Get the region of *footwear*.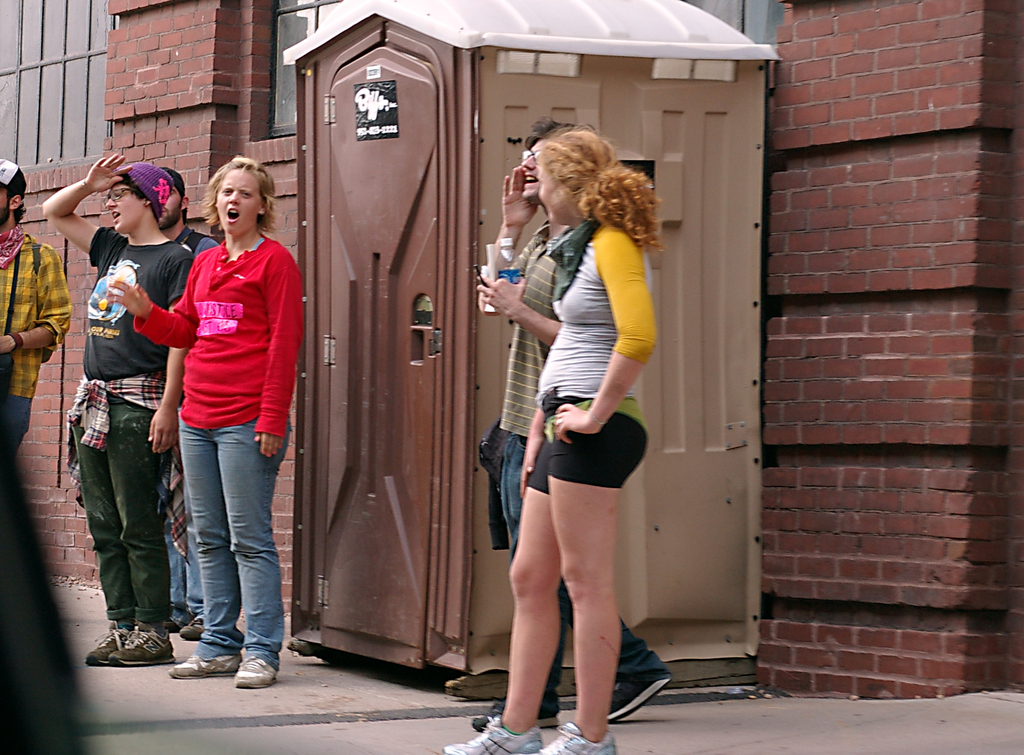
l=178, t=610, r=206, b=643.
